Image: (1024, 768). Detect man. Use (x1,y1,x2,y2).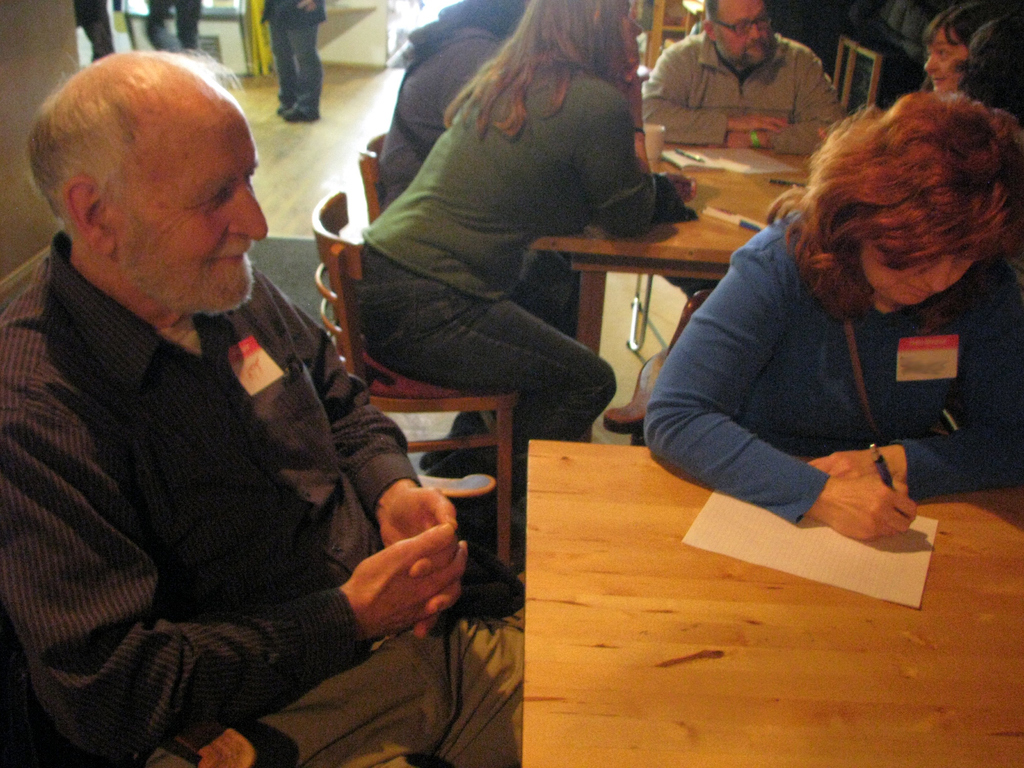
(26,38,497,755).
